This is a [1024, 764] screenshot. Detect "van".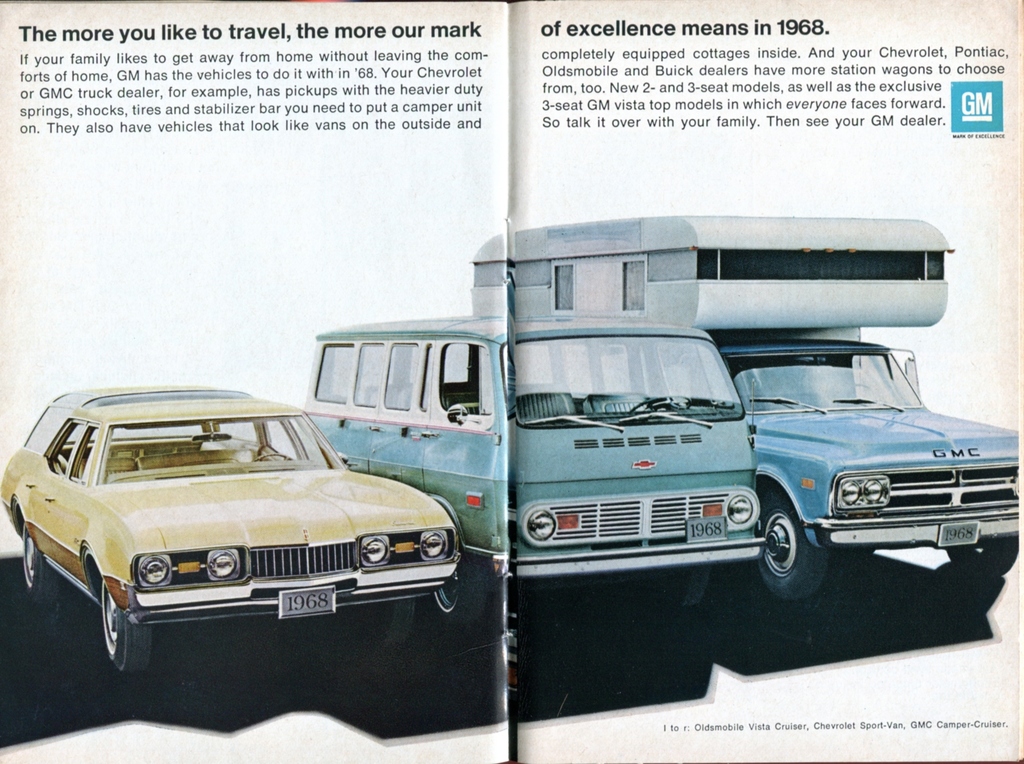
x1=467 y1=212 x2=1021 y2=605.
